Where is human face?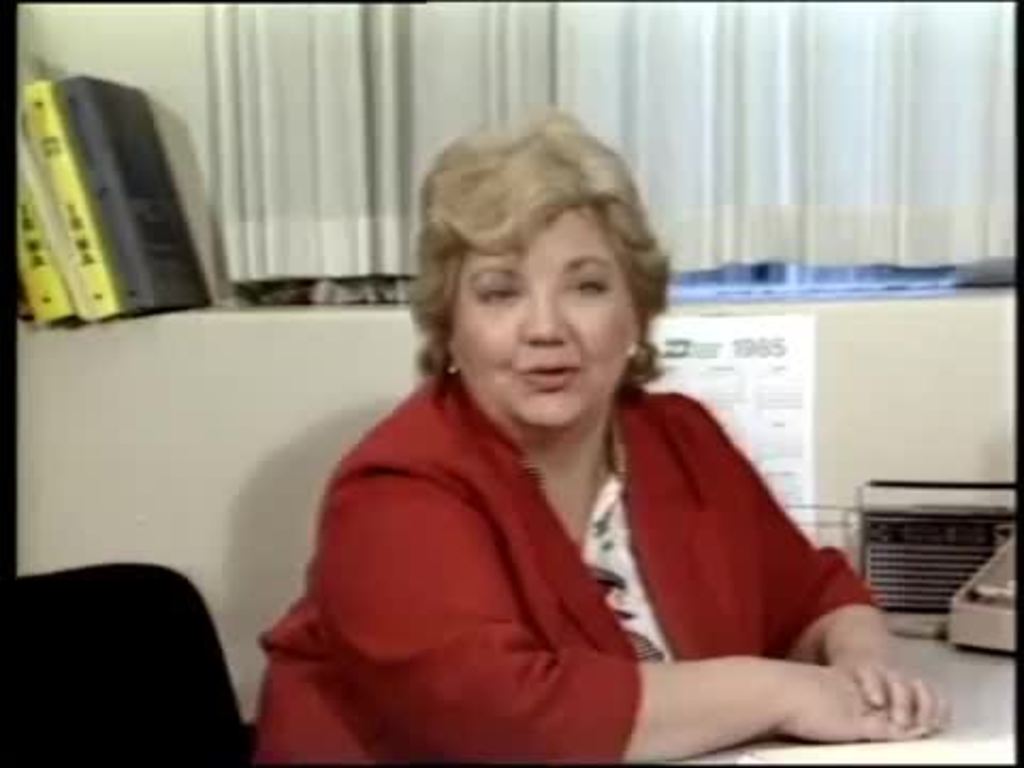
446 198 631 442.
